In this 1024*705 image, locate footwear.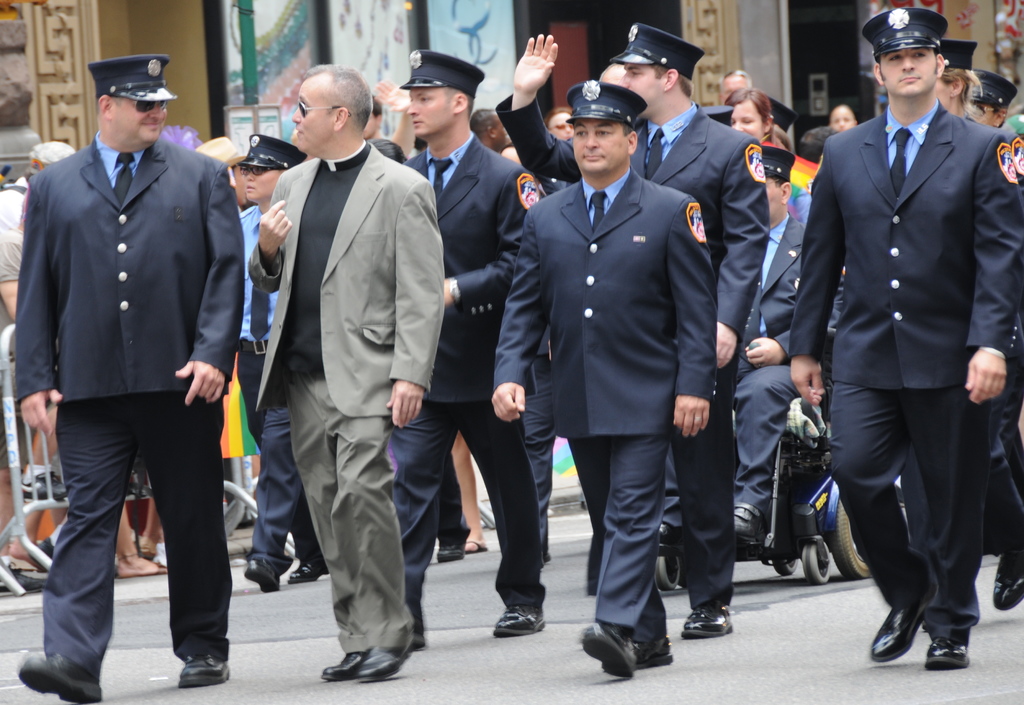
Bounding box: bbox=(412, 640, 425, 651).
